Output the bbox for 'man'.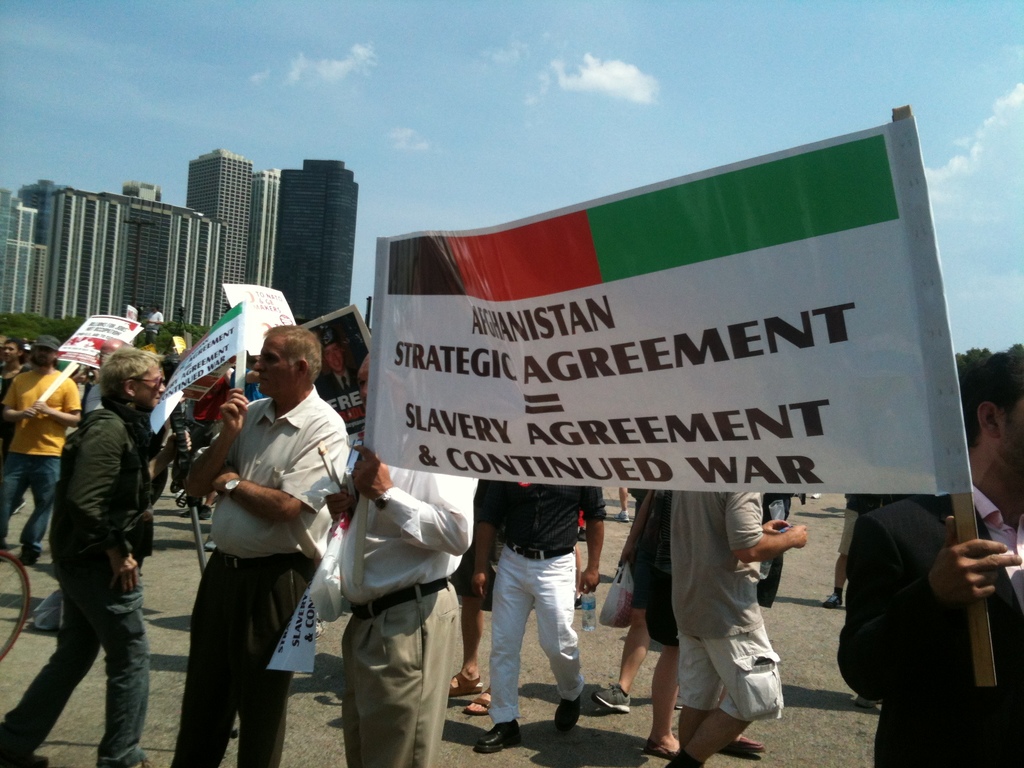
<bbox>838, 343, 1023, 767</bbox>.
